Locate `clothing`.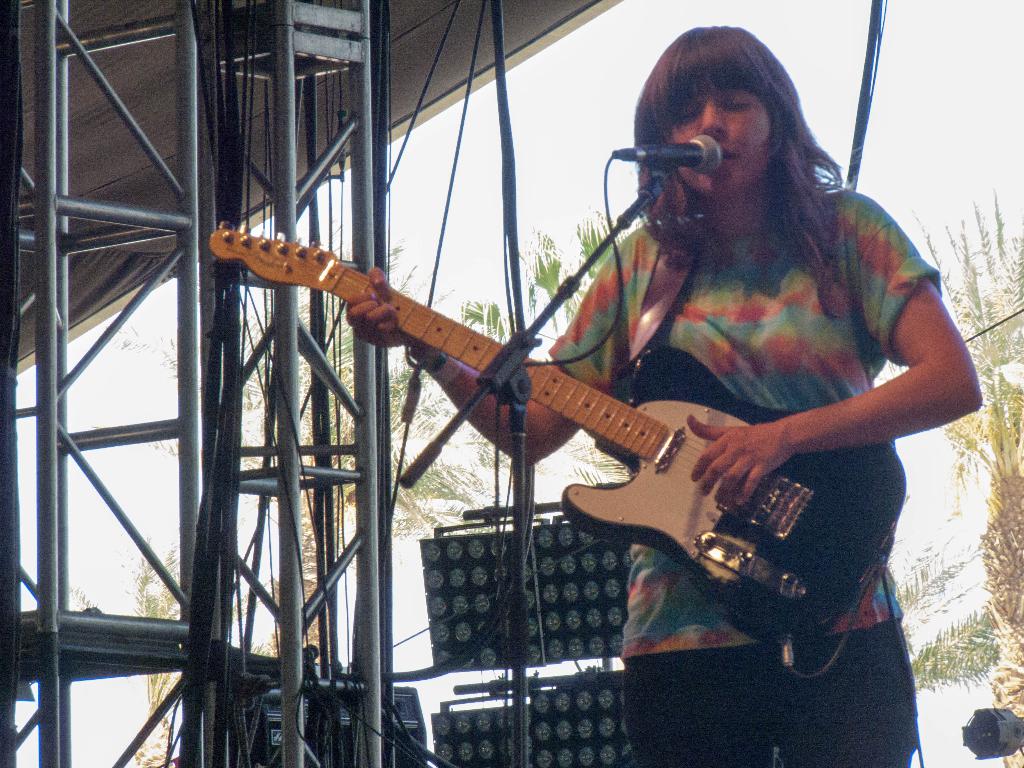
Bounding box: [left=531, top=163, right=922, bottom=646].
